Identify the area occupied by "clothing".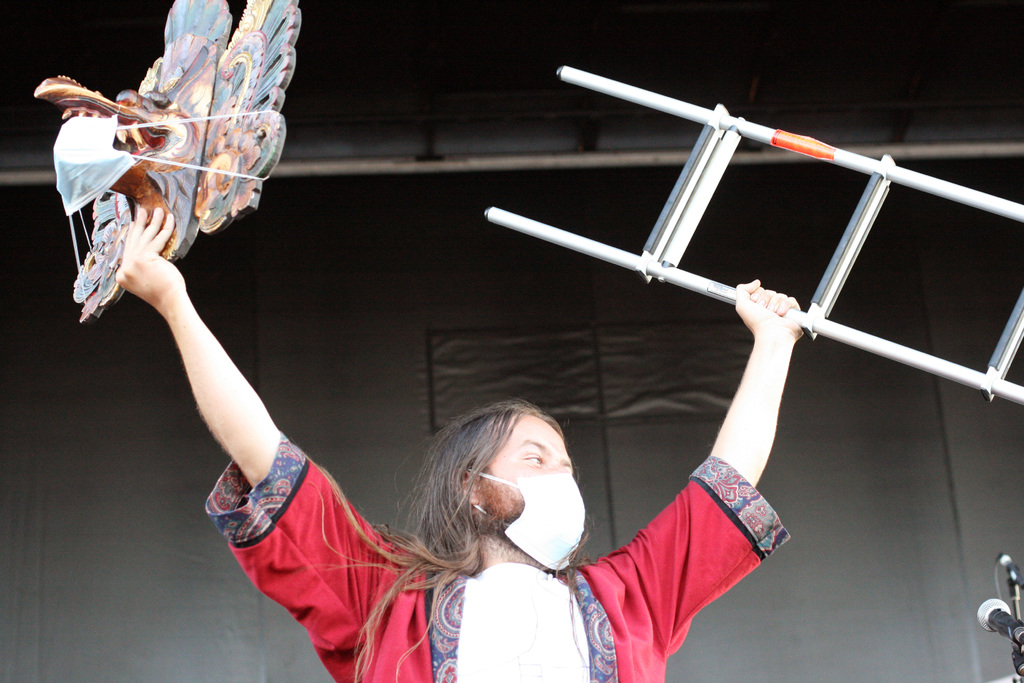
Area: bbox=[201, 432, 791, 680].
